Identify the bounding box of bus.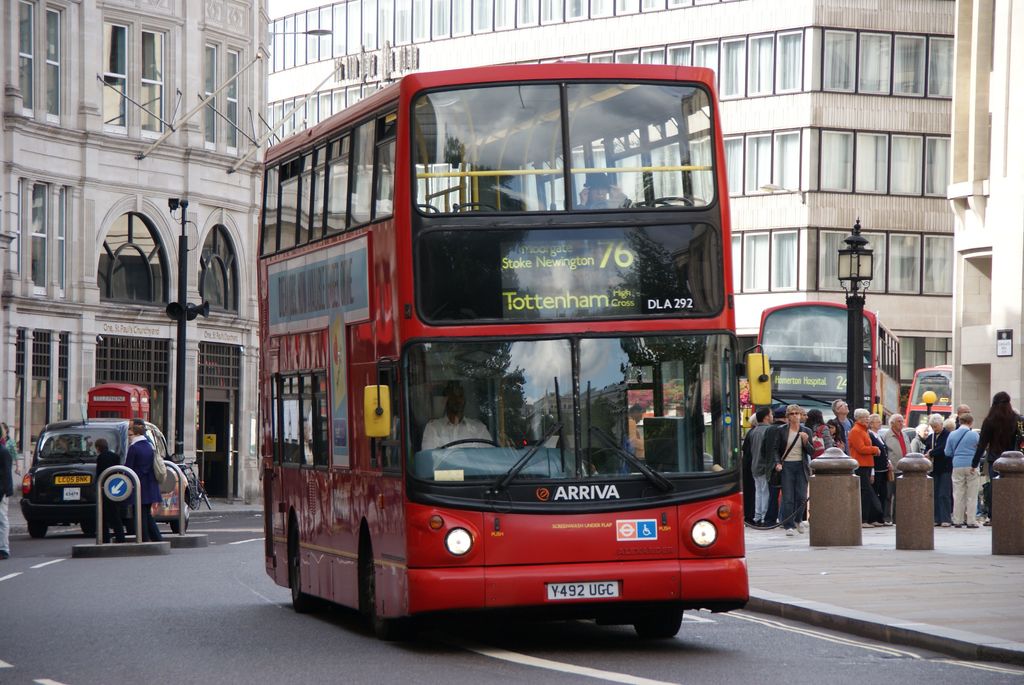
<bbox>754, 295, 900, 422</bbox>.
